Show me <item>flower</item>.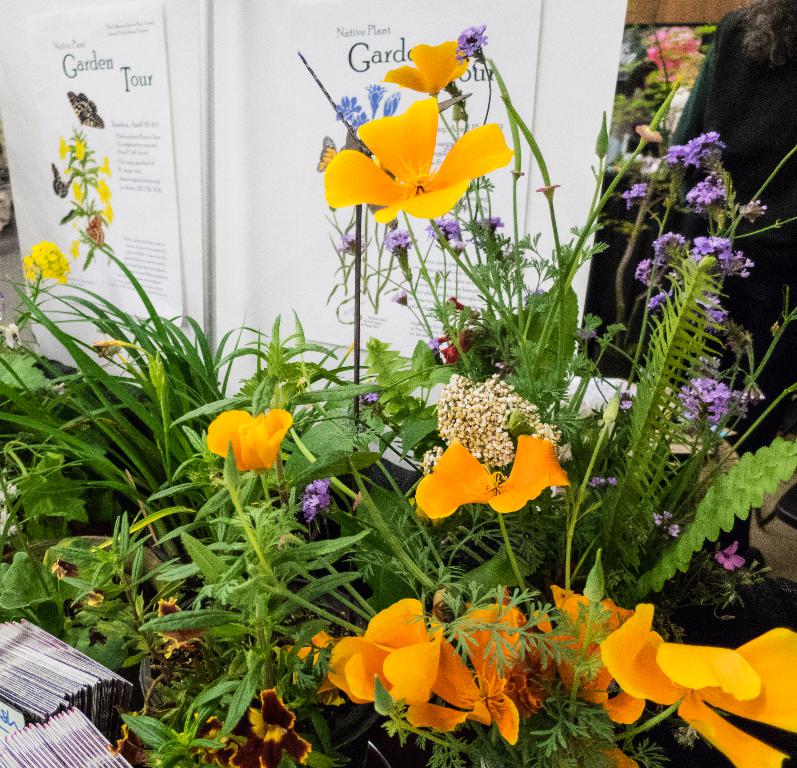
<item>flower</item> is here: [189, 716, 238, 767].
